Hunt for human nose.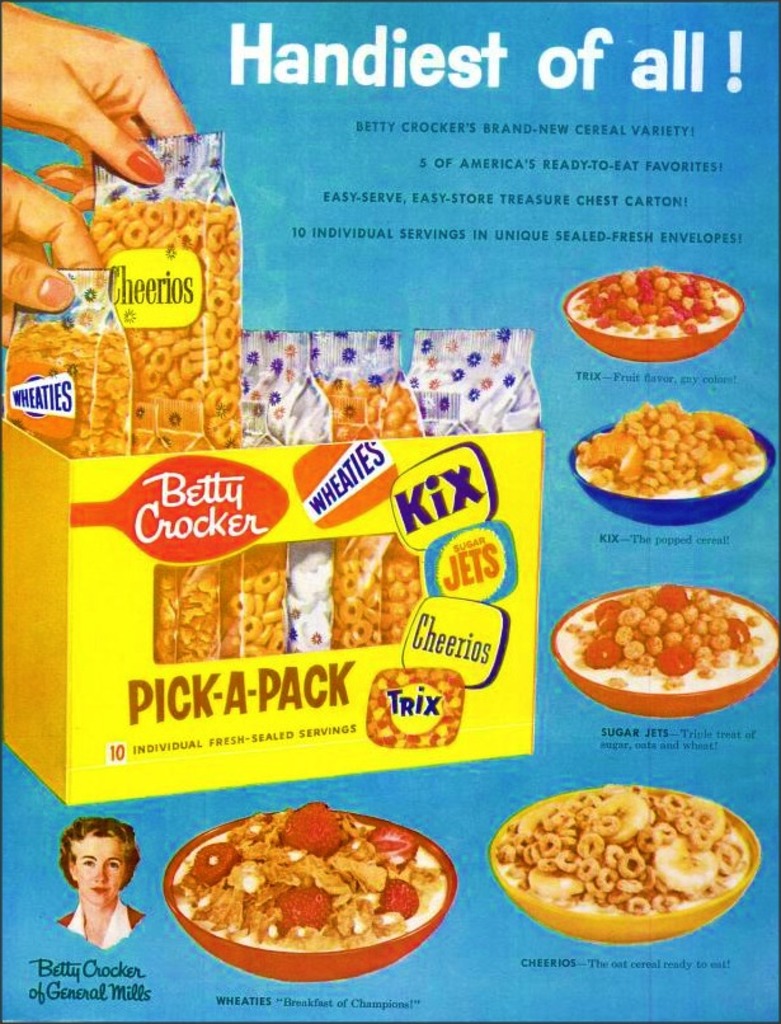
Hunted down at pyautogui.locateOnScreen(94, 869, 110, 886).
